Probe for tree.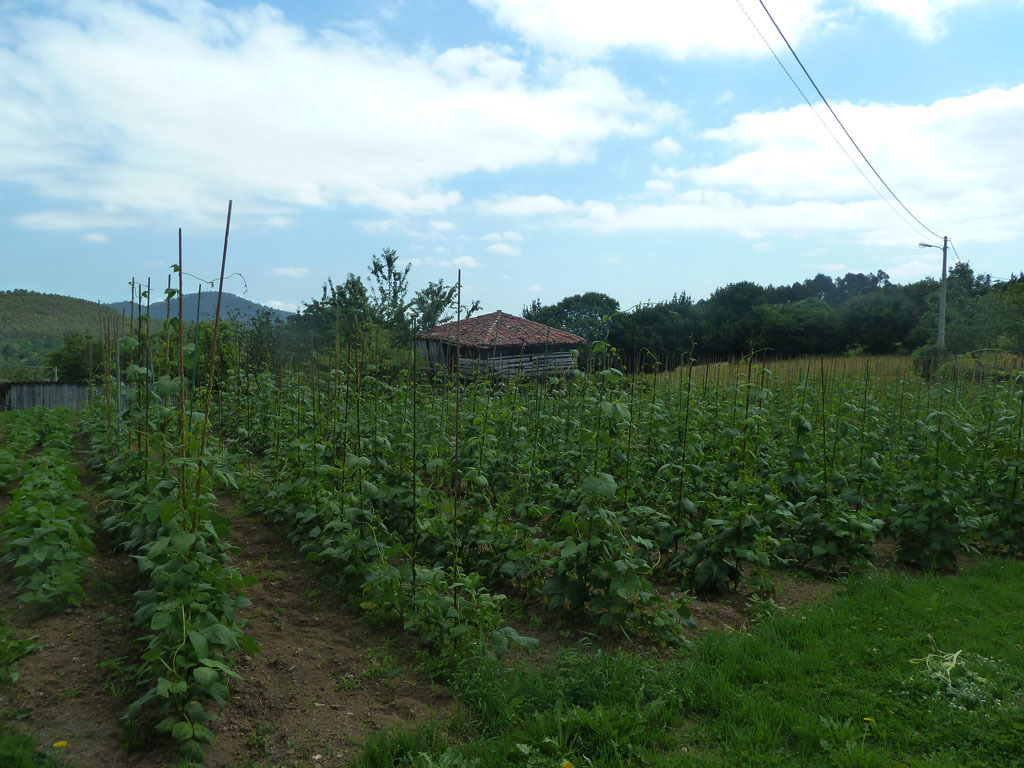
Probe result: 335, 230, 423, 335.
